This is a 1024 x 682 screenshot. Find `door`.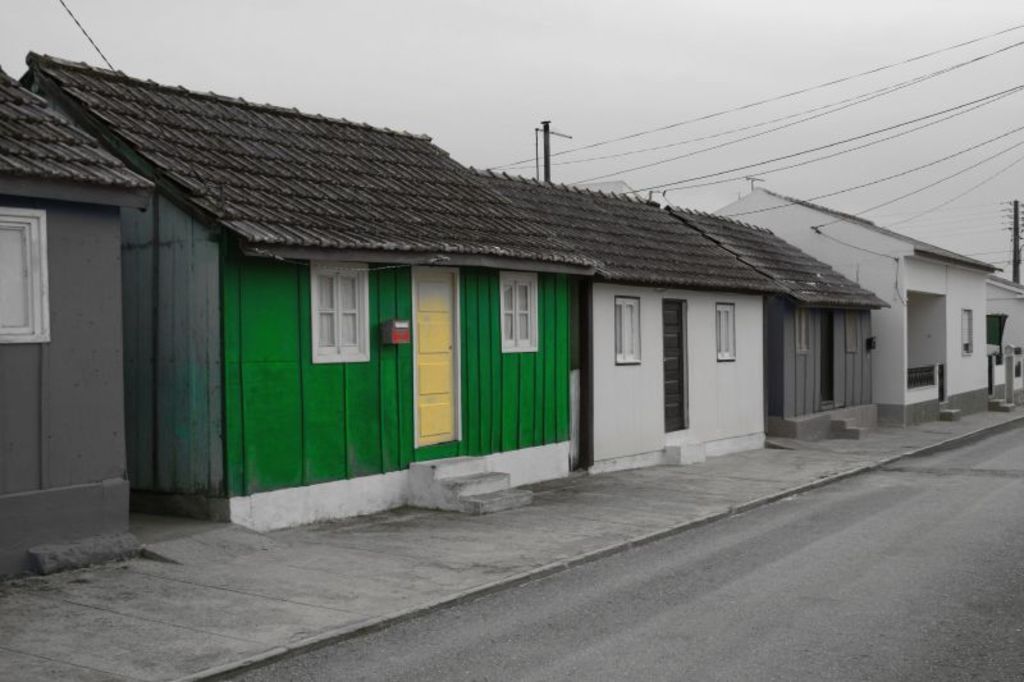
Bounding box: bbox=(818, 311, 837, 402).
